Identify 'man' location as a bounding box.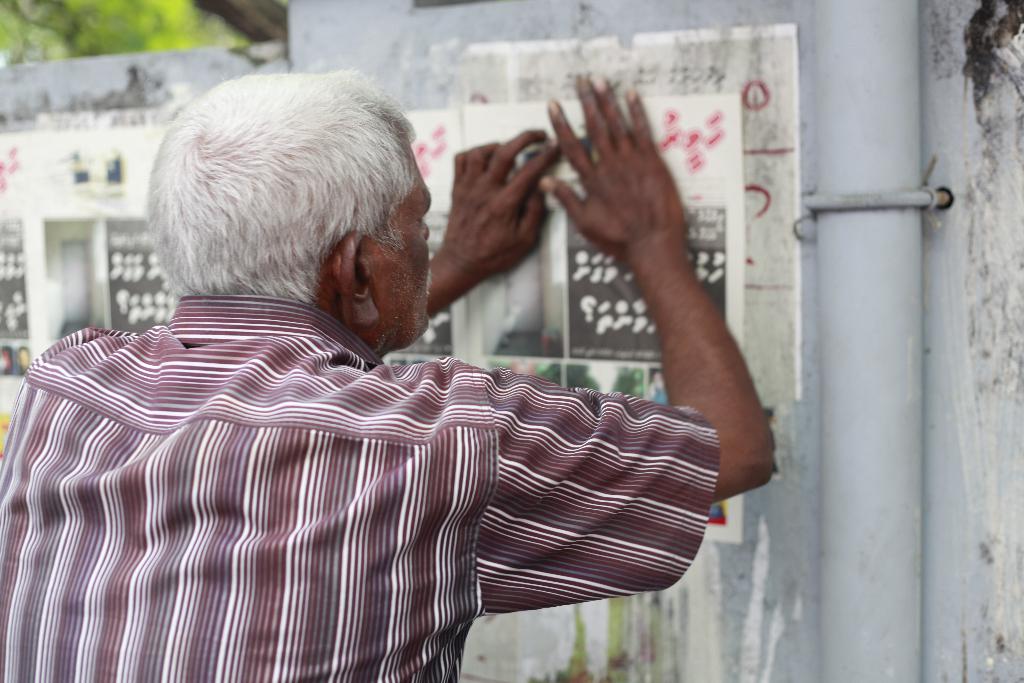
{"x1": 12, "y1": 60, "x2": 767, "y2": 652}.
